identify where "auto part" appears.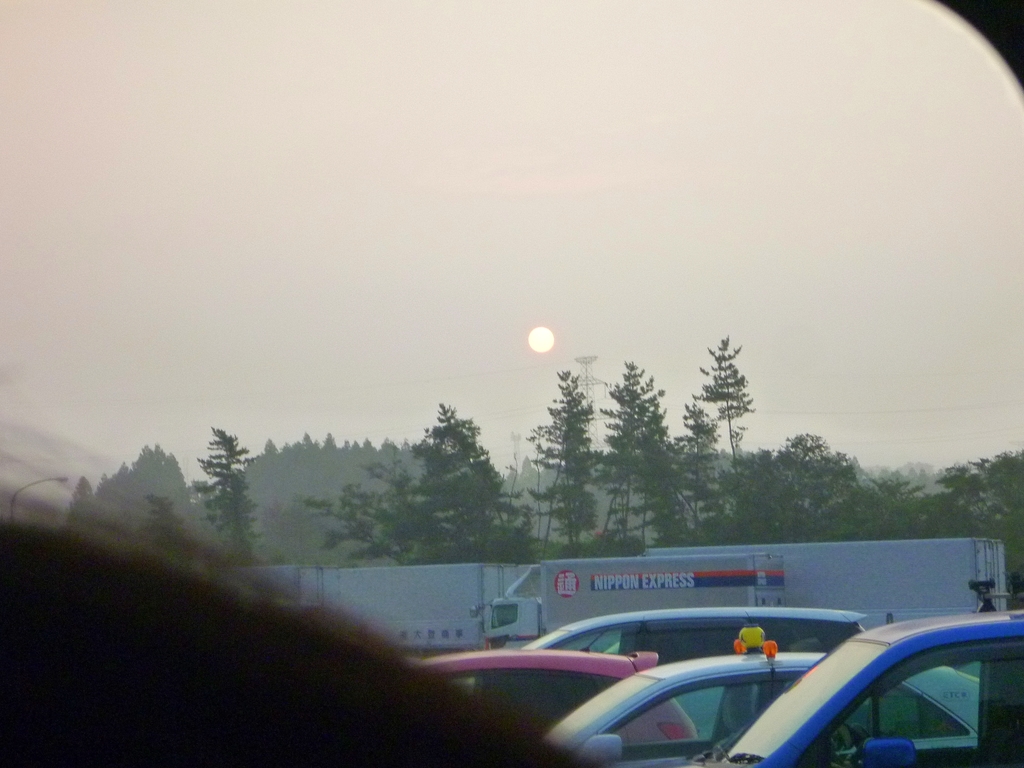
Appears at [724, 609, 1023, 767].
